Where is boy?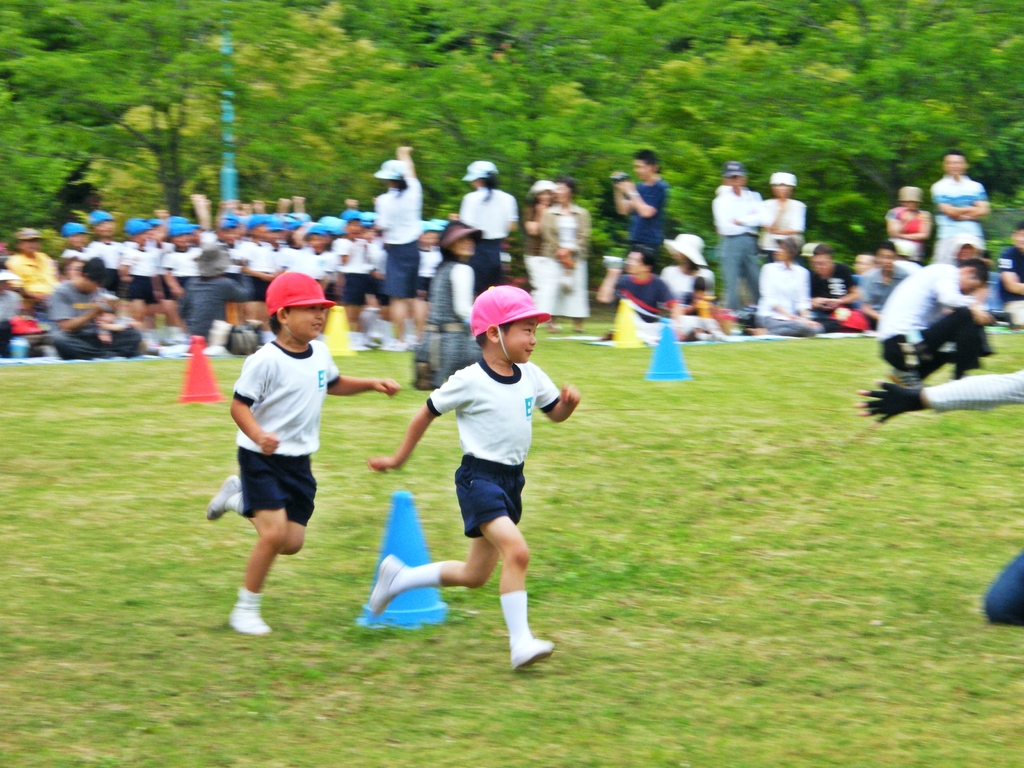
89,211,126,292.
